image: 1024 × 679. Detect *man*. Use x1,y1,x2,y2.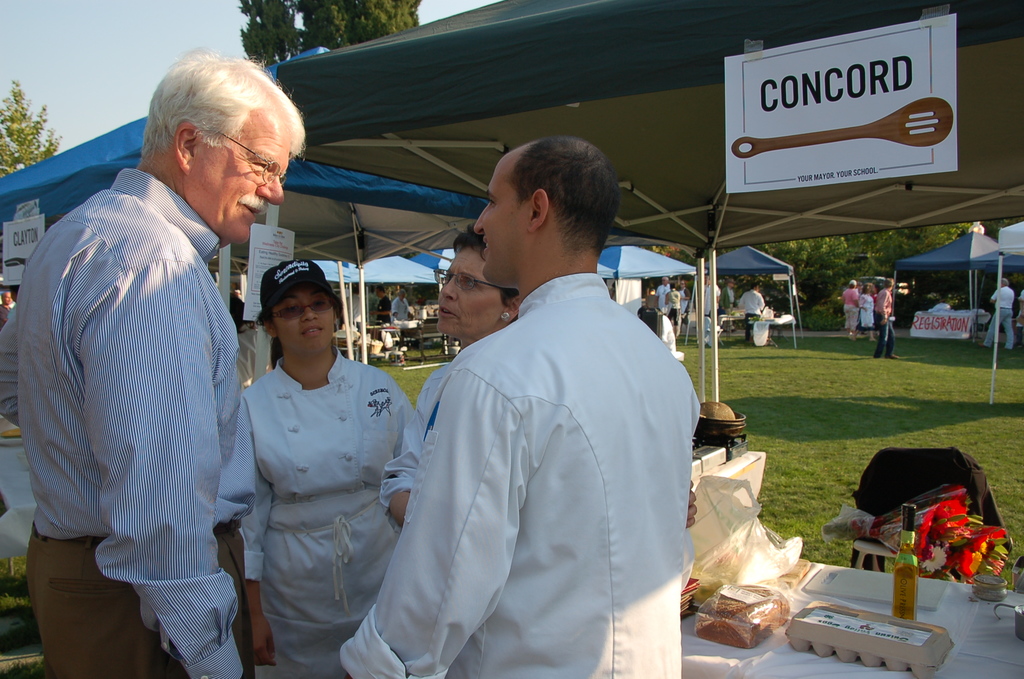
737,281,764,339.
